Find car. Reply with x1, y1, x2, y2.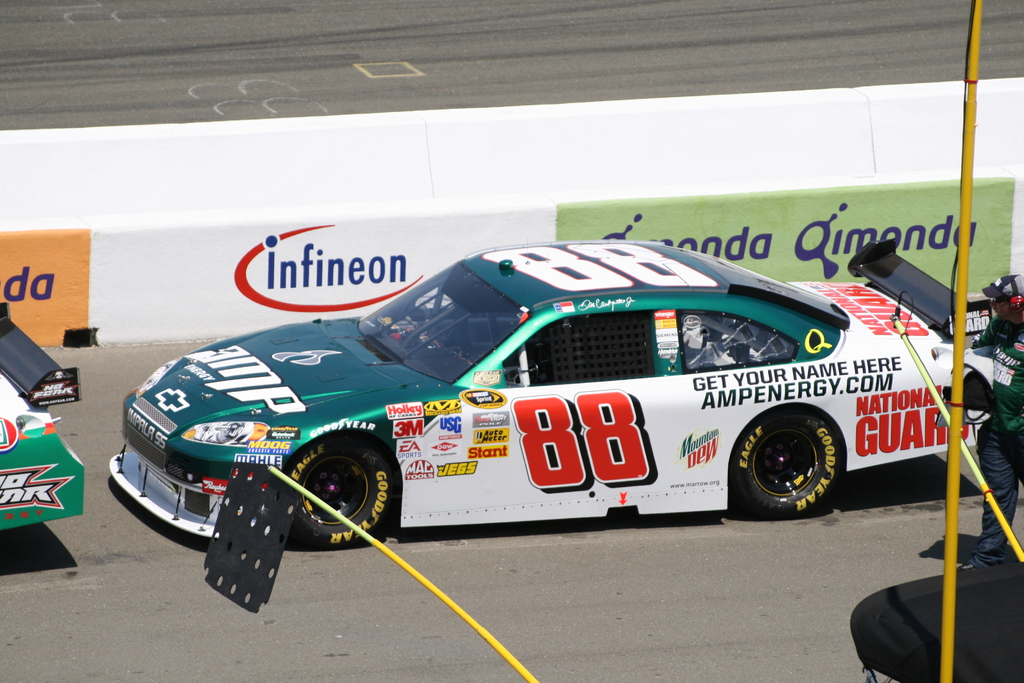
0, 299, 89, 529.
